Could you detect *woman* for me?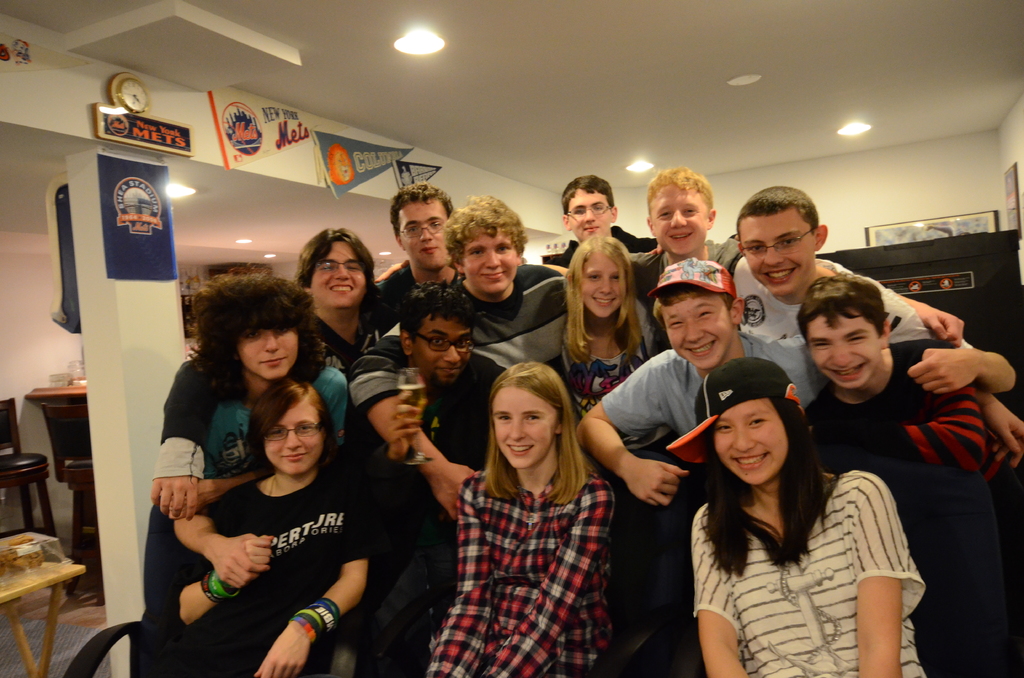
Detection result: [left=426, top=361, right=612, bottom=677].
